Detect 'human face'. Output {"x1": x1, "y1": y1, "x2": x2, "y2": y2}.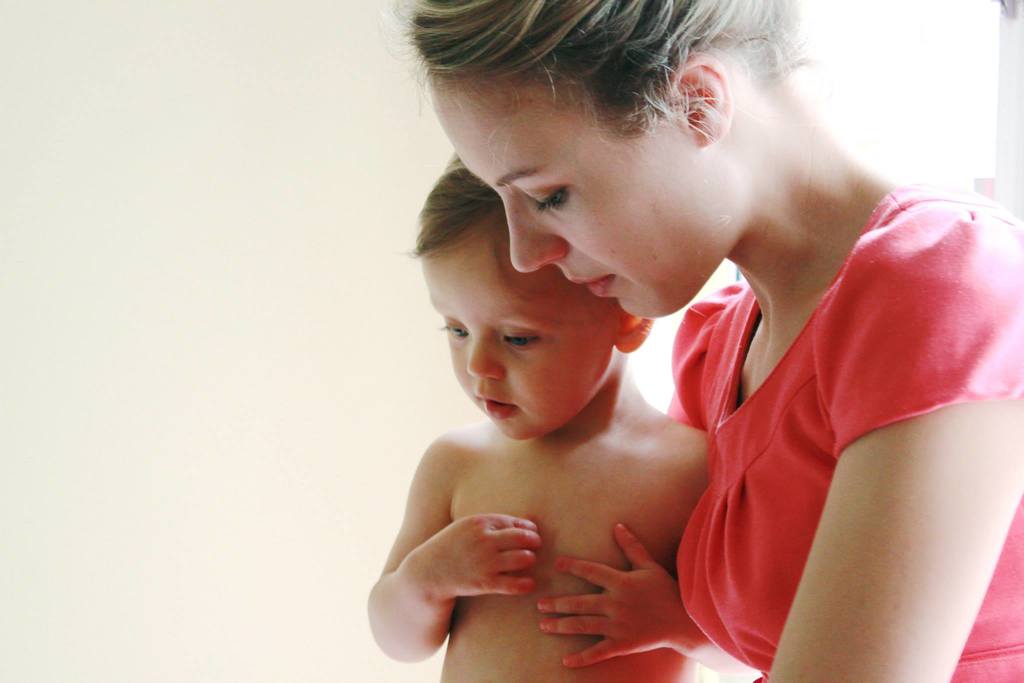
{"x1": 420, "y1": 240, "x2": 619, "y2": 444}.
